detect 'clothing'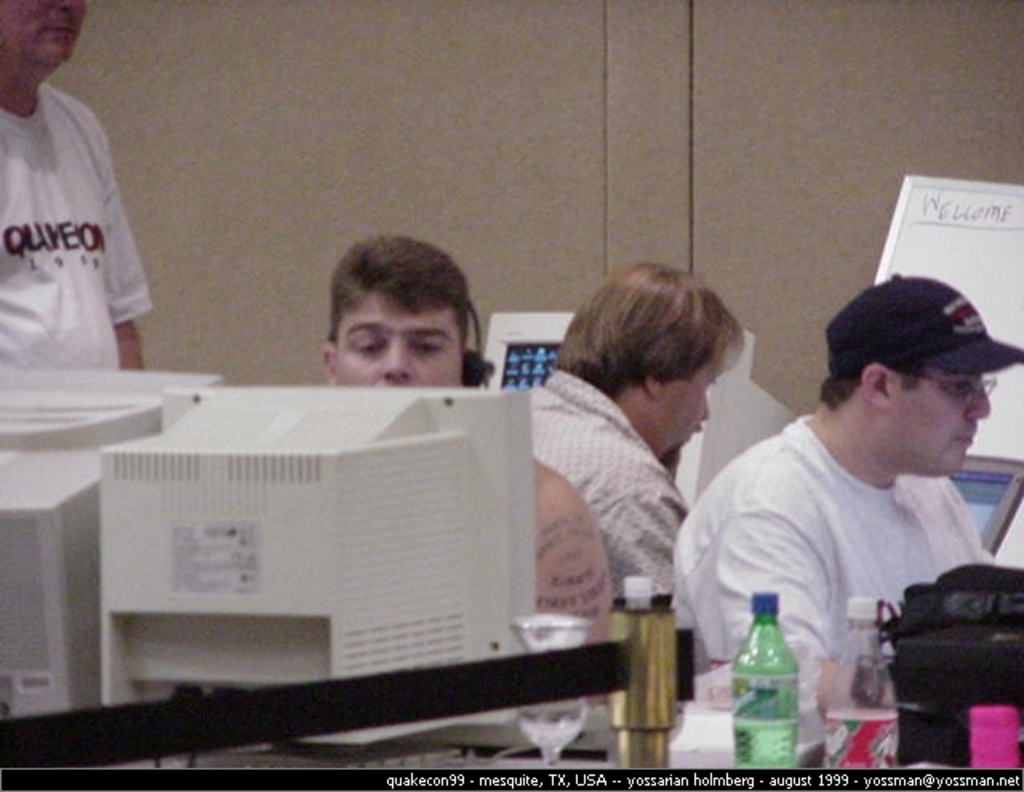
BBox(669, 411, 998, 659)
